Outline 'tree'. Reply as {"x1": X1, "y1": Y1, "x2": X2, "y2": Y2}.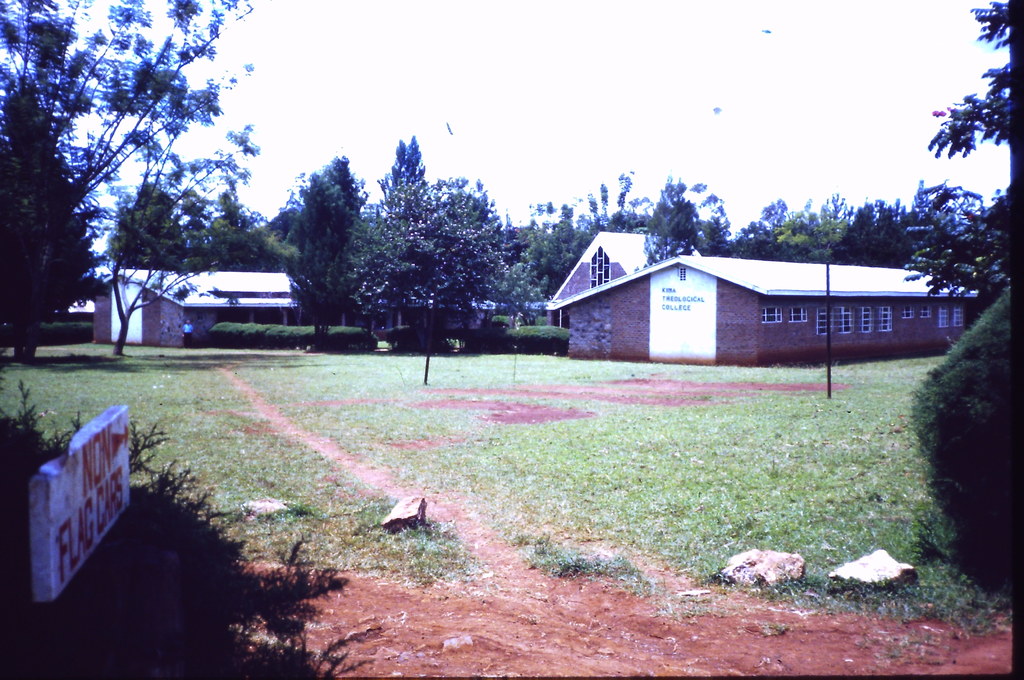
{"x1": 527, "y1": 201, "x2": 590, "y2": 316}.
